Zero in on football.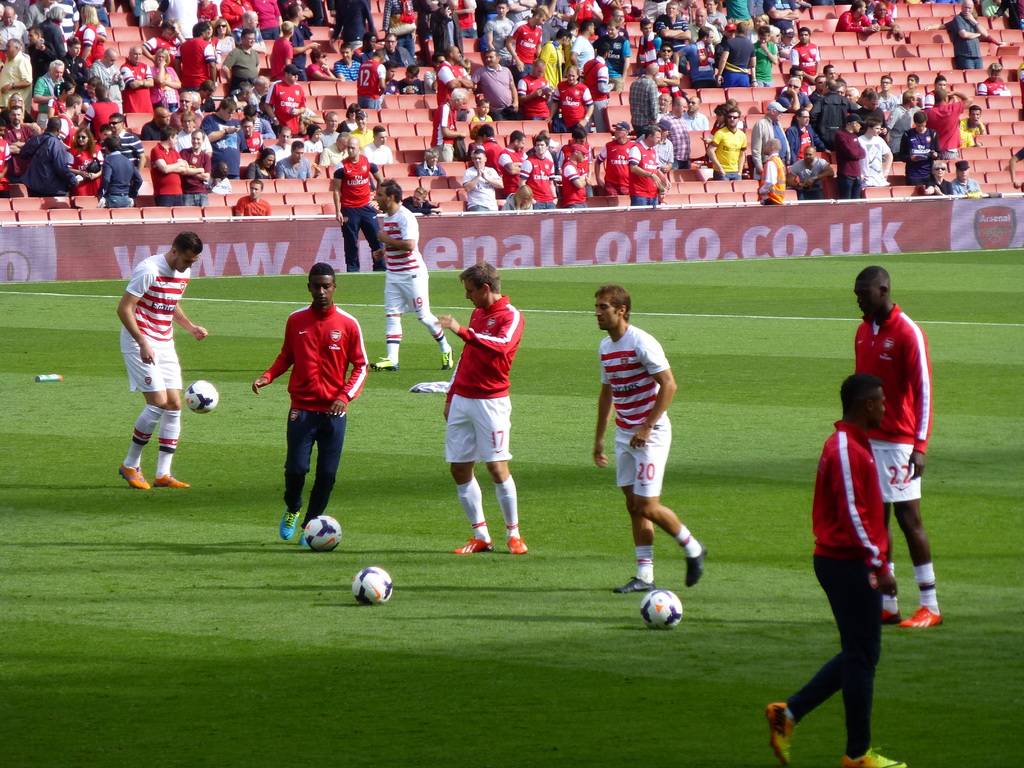
Zeroed in: locate(639, 589, 683, 632).
